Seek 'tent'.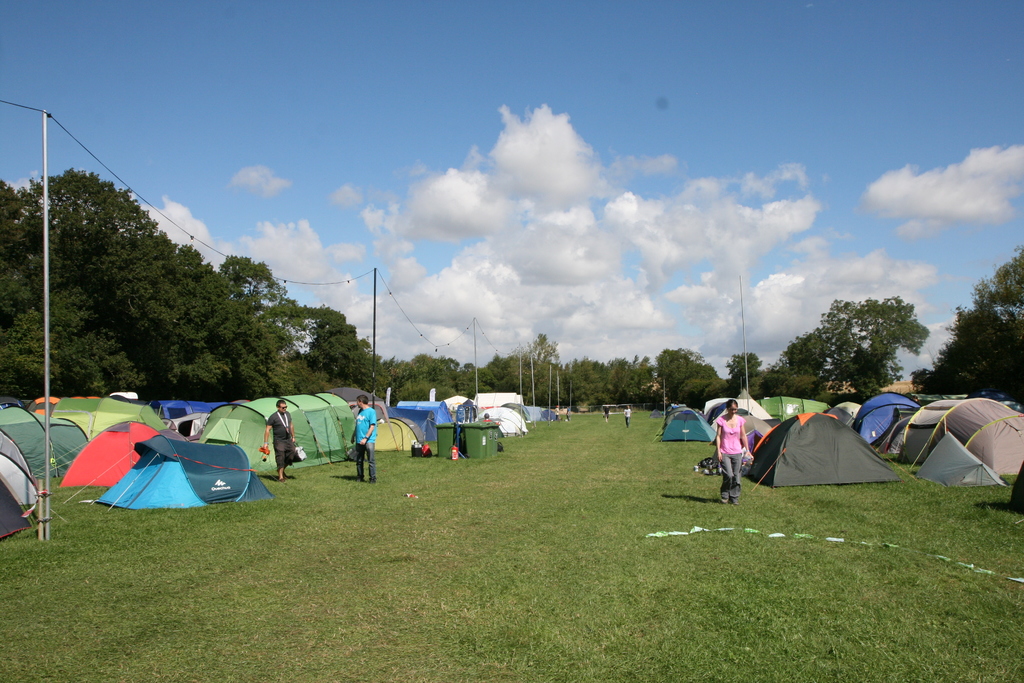
BBox(765, 391, 833, 418).
